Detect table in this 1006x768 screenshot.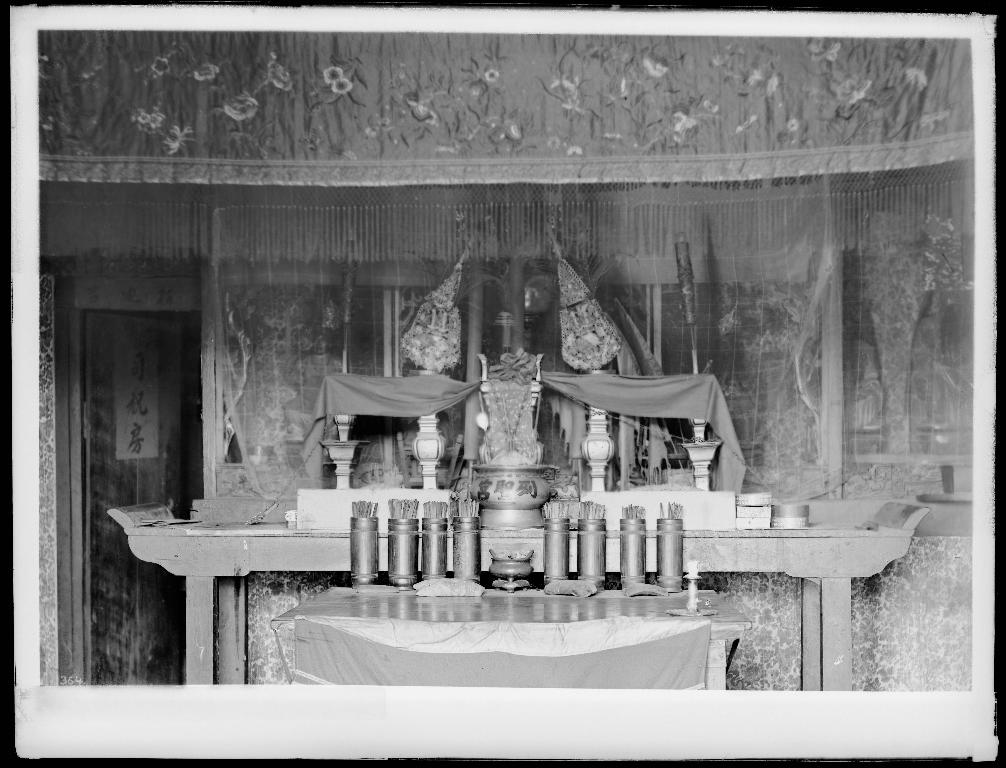
Detection: x1=109, y1=498, x2=922, y2=691.
